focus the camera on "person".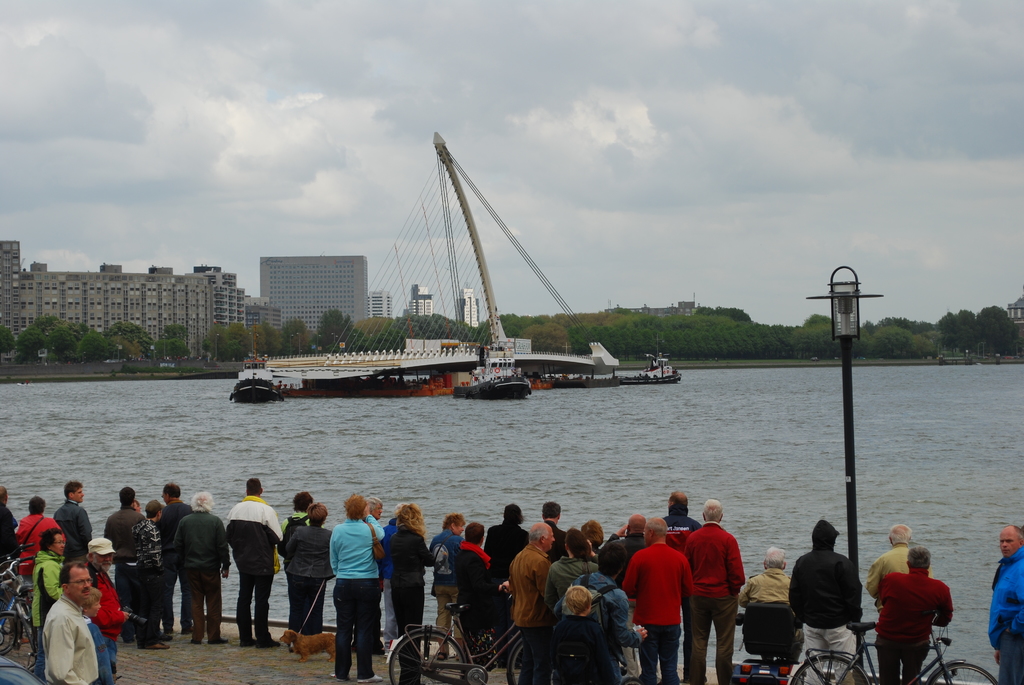
Focus region: x1=547, y1=583, x2=646, y2=684.
